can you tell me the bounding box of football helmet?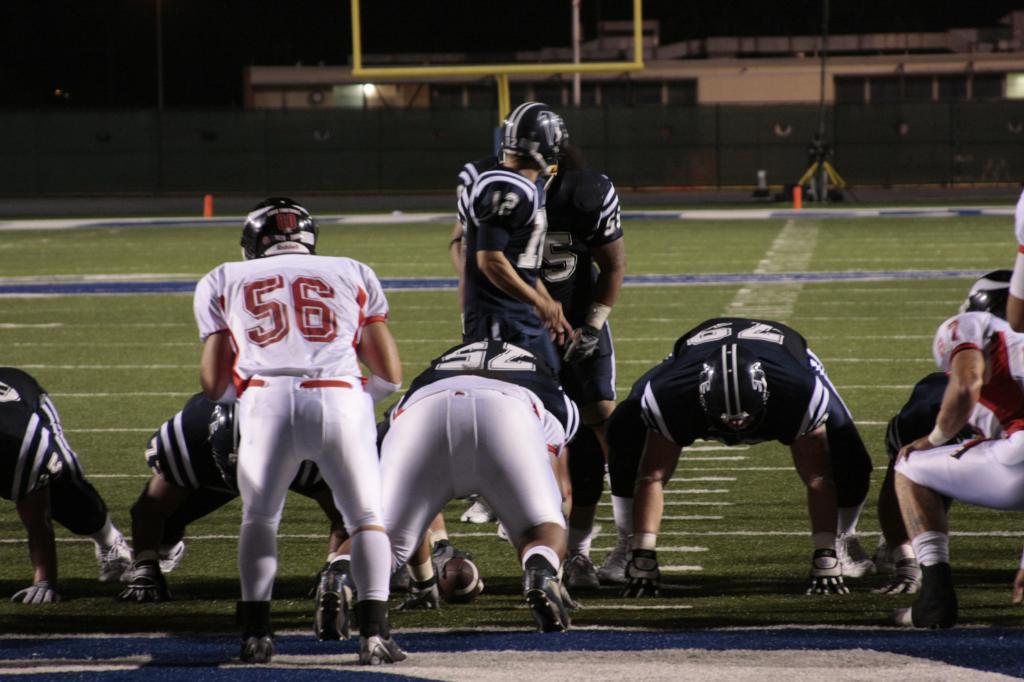
(213,416,238,486).
